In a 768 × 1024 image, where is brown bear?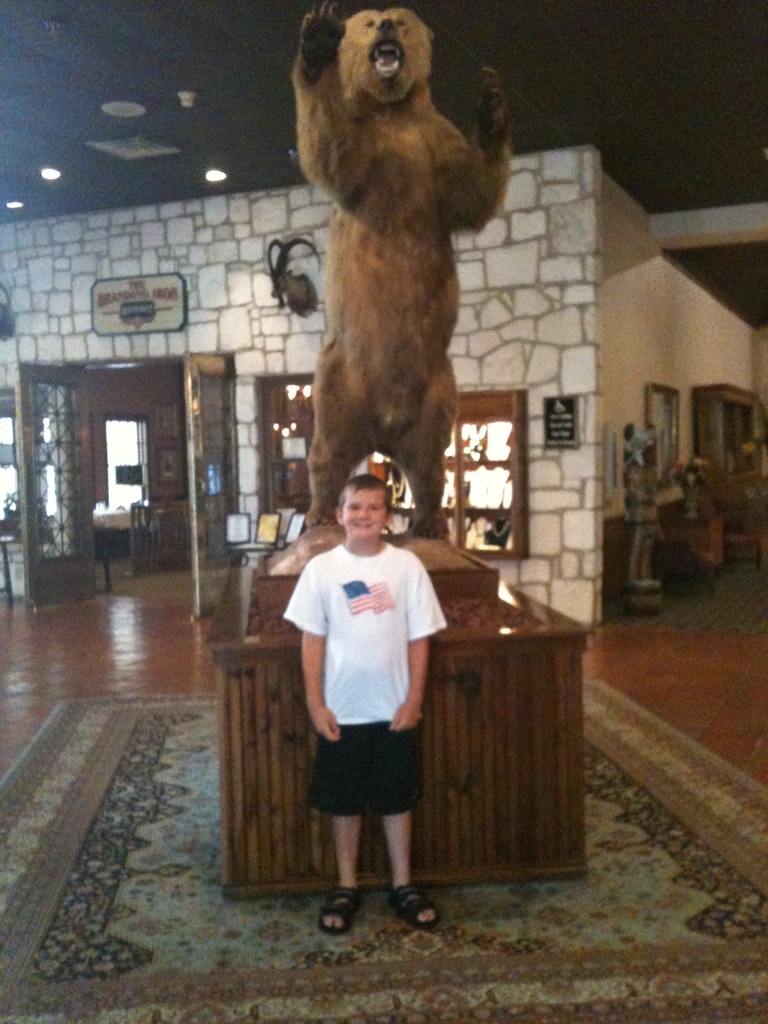
300, 0, 518, 540.
